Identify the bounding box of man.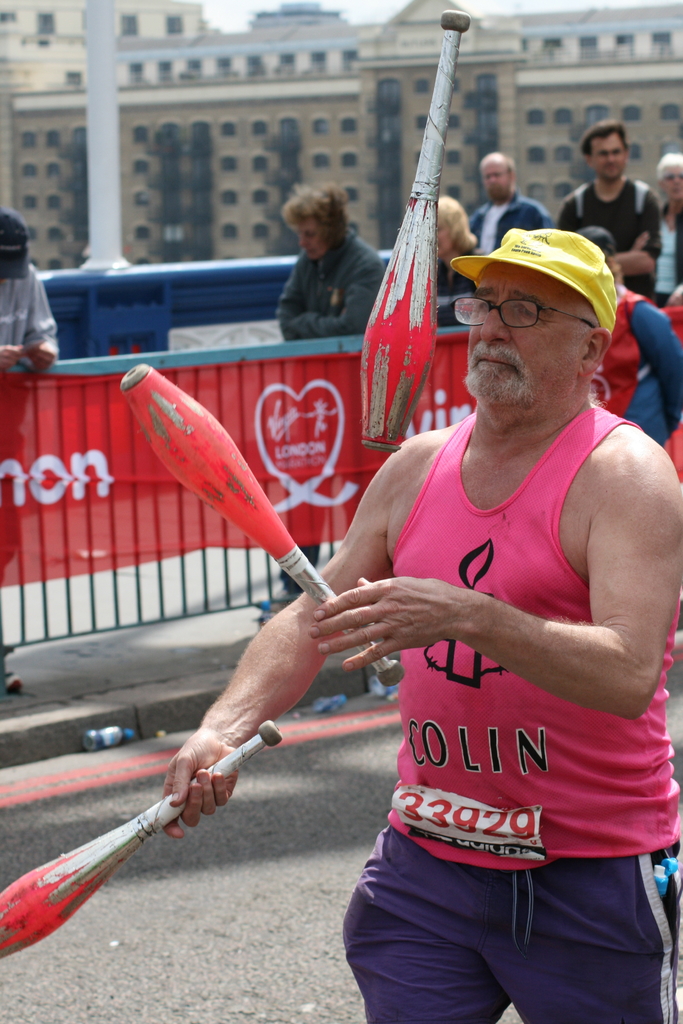
left=460, top=147, right=555, bottom=254.
